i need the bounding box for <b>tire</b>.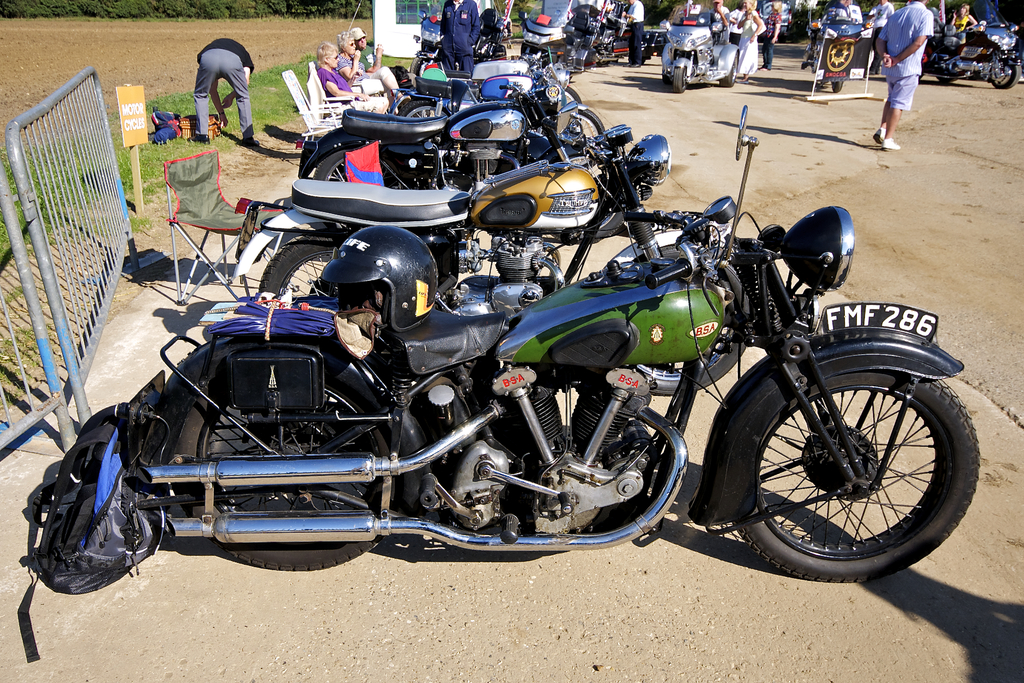
Here it is: [x1=623, y1=245, x2=749, y2=394].
